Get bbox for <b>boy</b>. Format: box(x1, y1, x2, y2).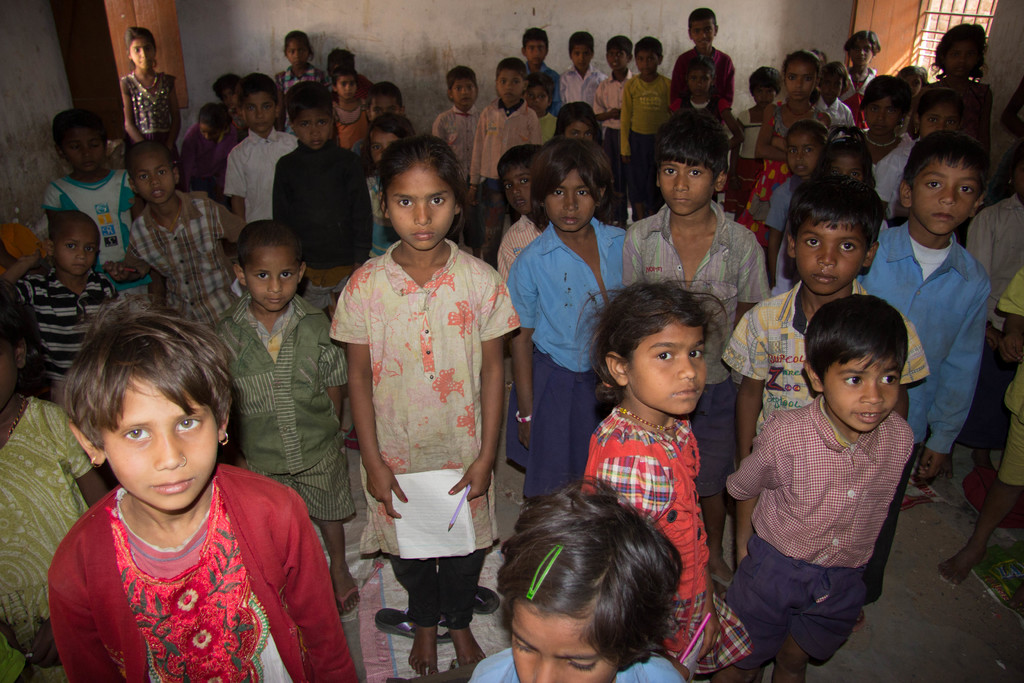
box(620, 110, 774, 599).
